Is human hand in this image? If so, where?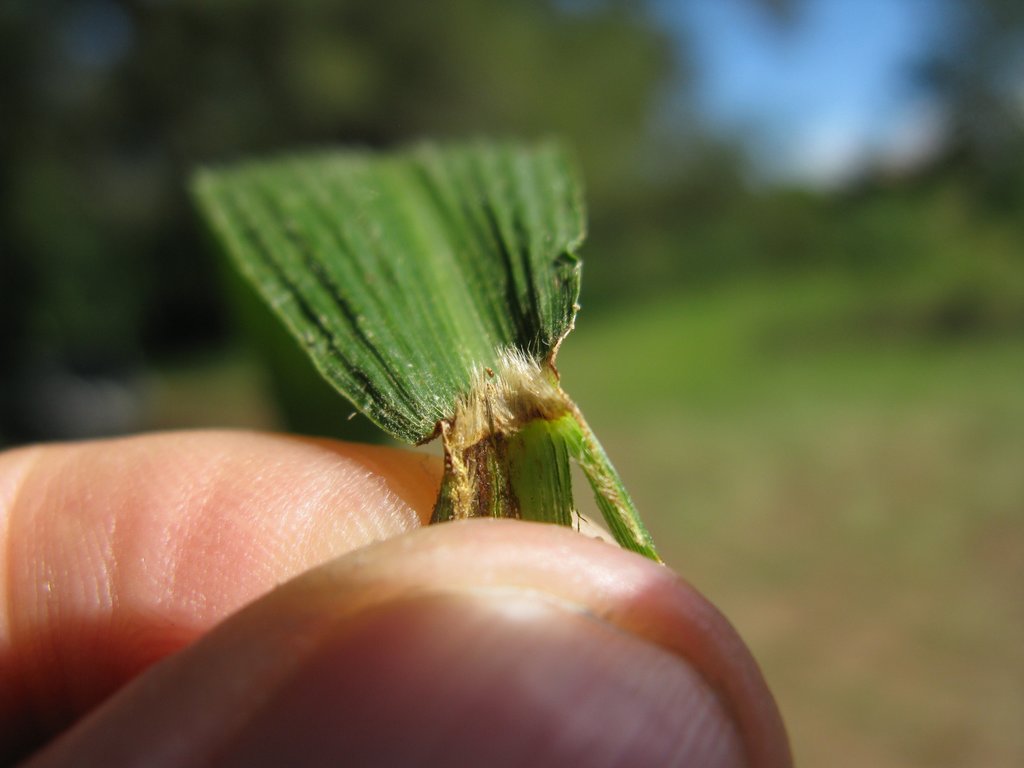
Yes, at region(3, 415, 802, 767).
